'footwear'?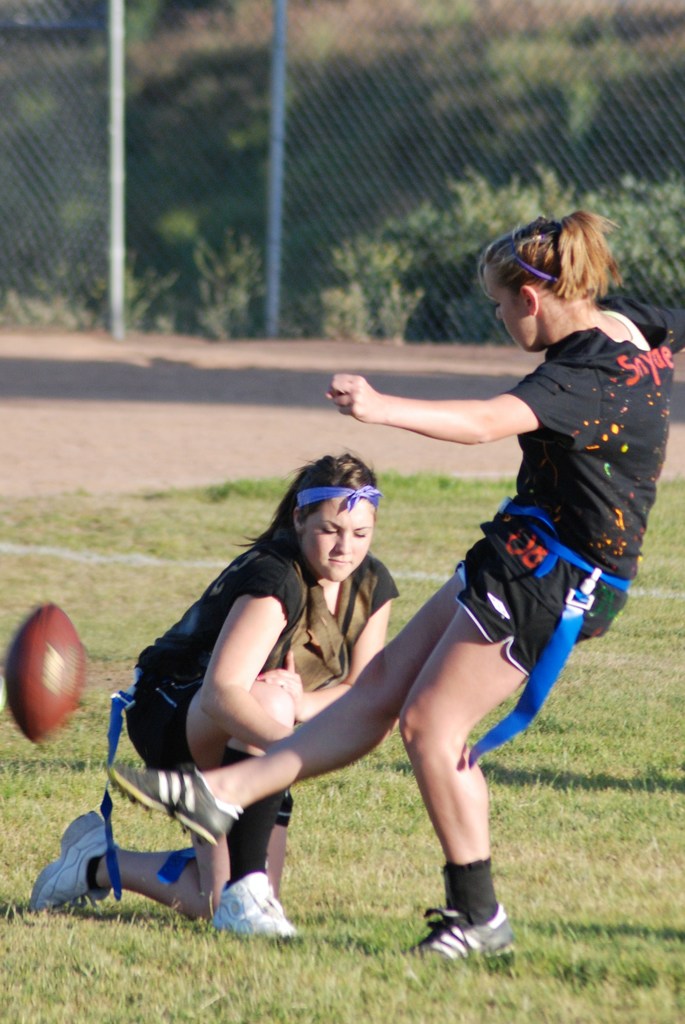
<box>28,806,118,906</box>
